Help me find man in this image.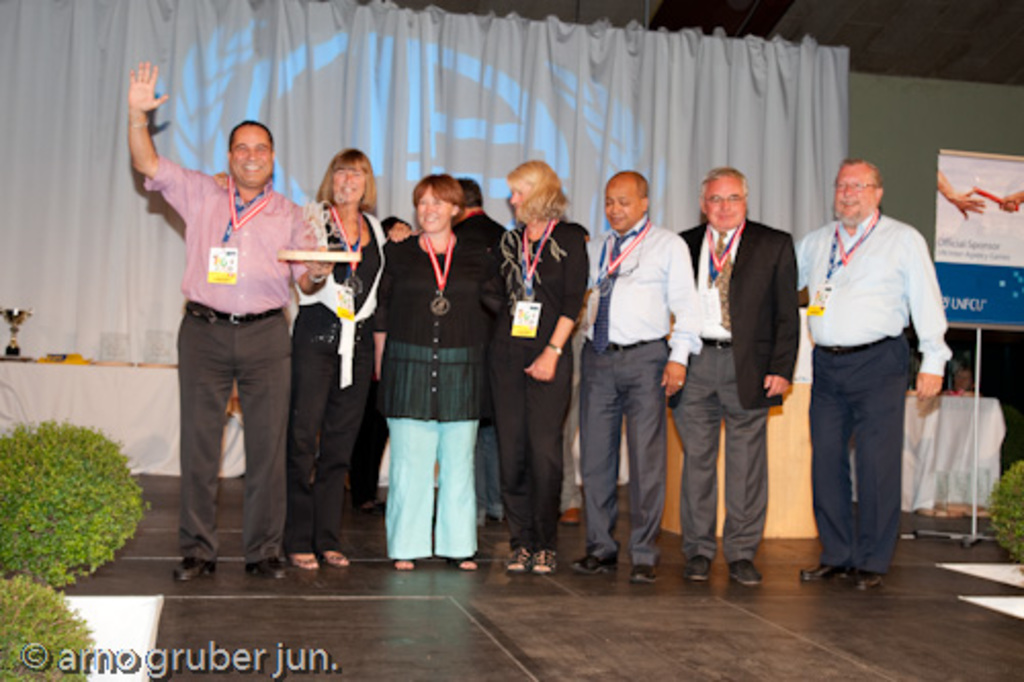
Found it: (x1=453, y1=178, x2=506, y2=248).
